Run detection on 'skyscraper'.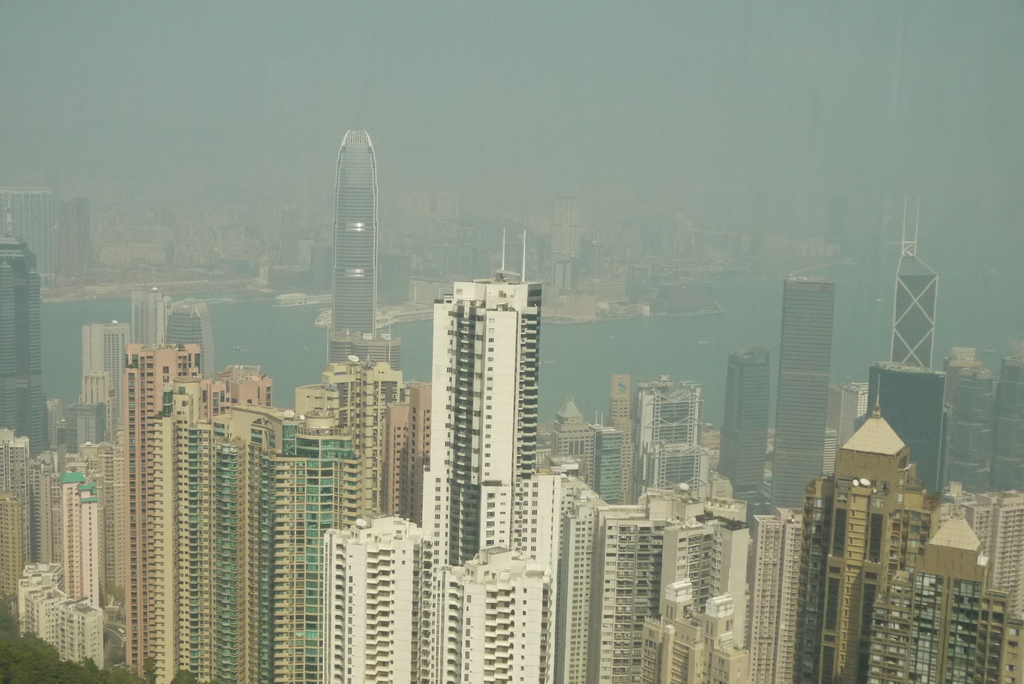
Result: 78 320 137 453.
